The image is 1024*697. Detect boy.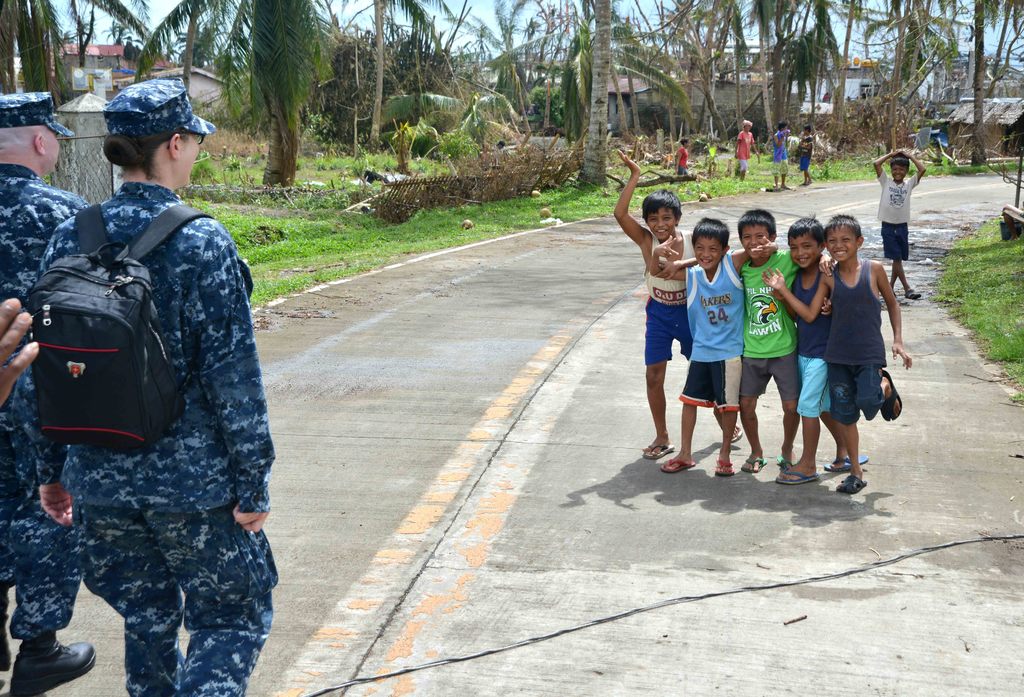
Detection: locate(872, 147, 925, 296).
